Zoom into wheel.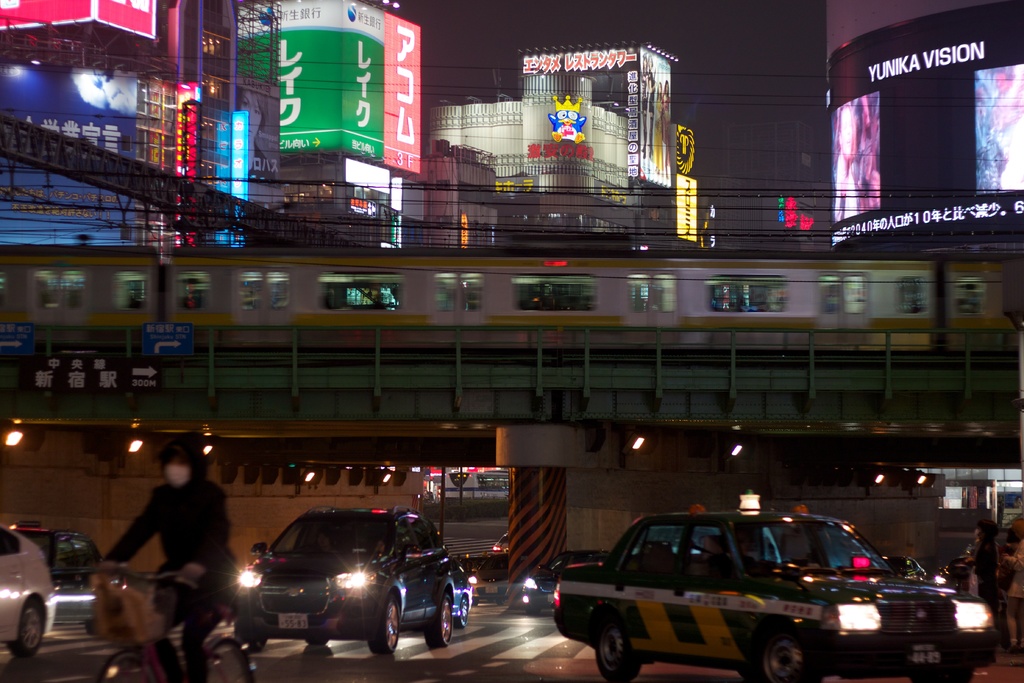
Zoom target: (x1=425, y1=592, x2=455, y2=645).
